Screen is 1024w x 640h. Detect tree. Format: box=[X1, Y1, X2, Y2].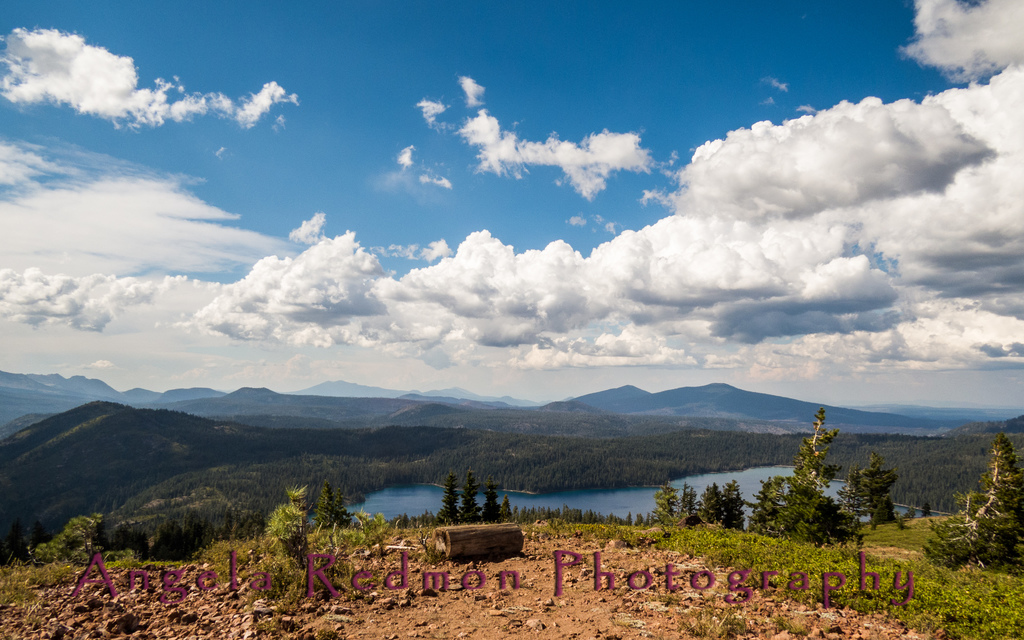
box=[436, 481, 461, 514].
